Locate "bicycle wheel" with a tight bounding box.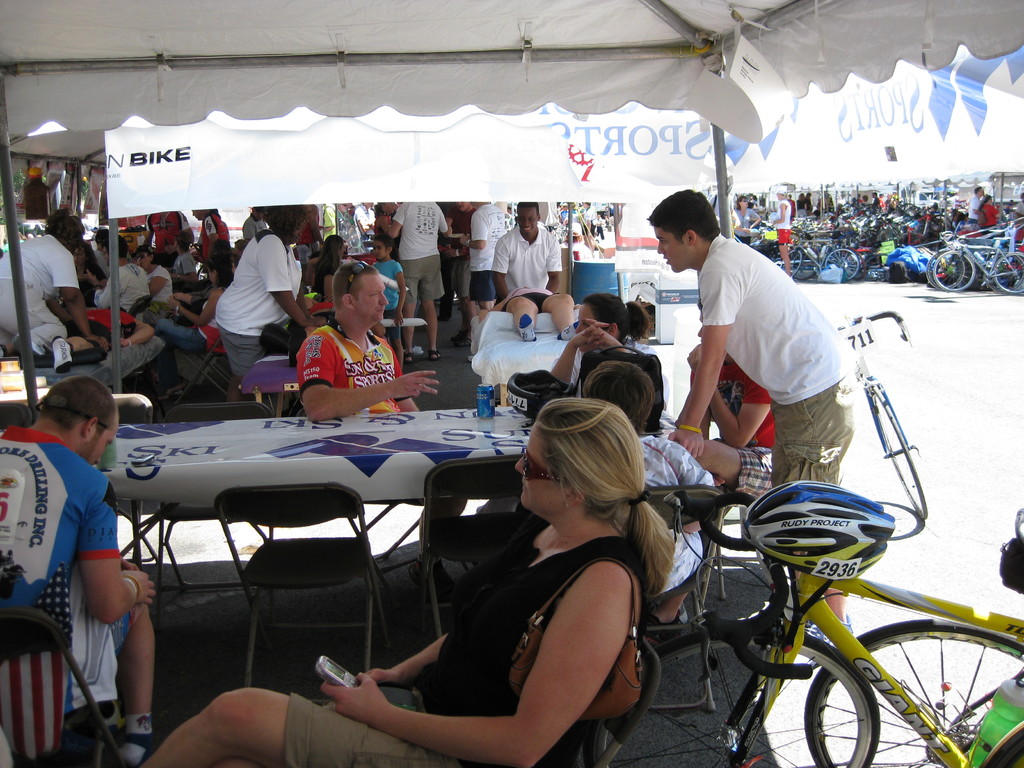
pyautogui.locateOnScreen(824, 249, 865, 287).
